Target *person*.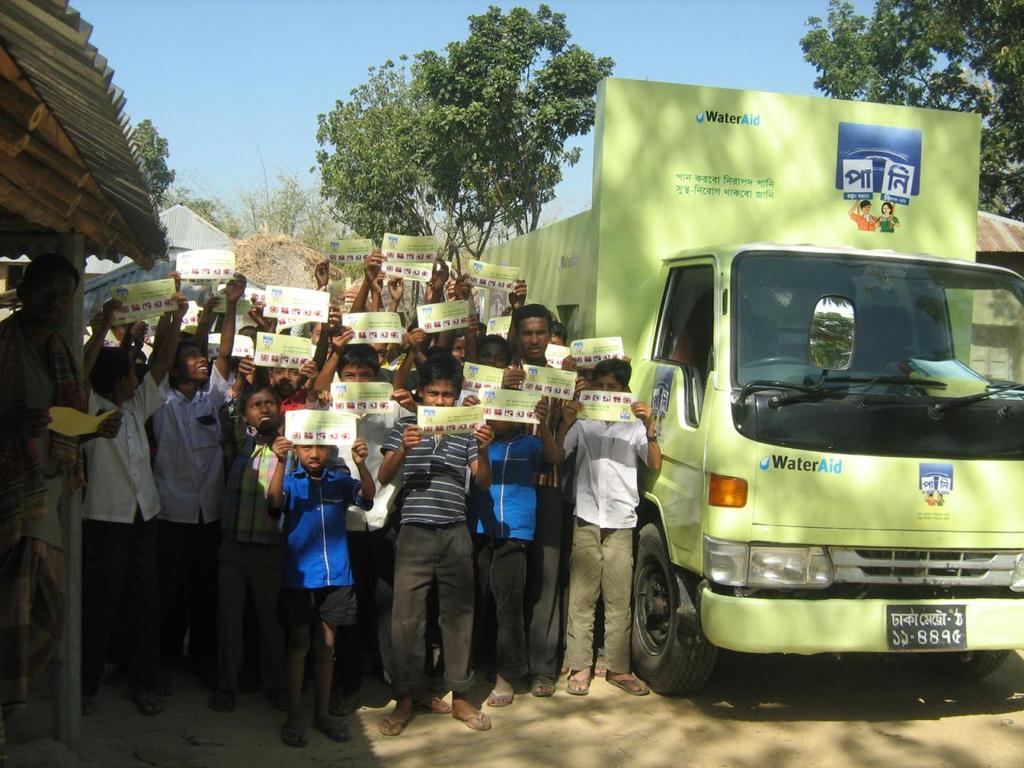
Target region: locate(0, 250, 97, 750).
